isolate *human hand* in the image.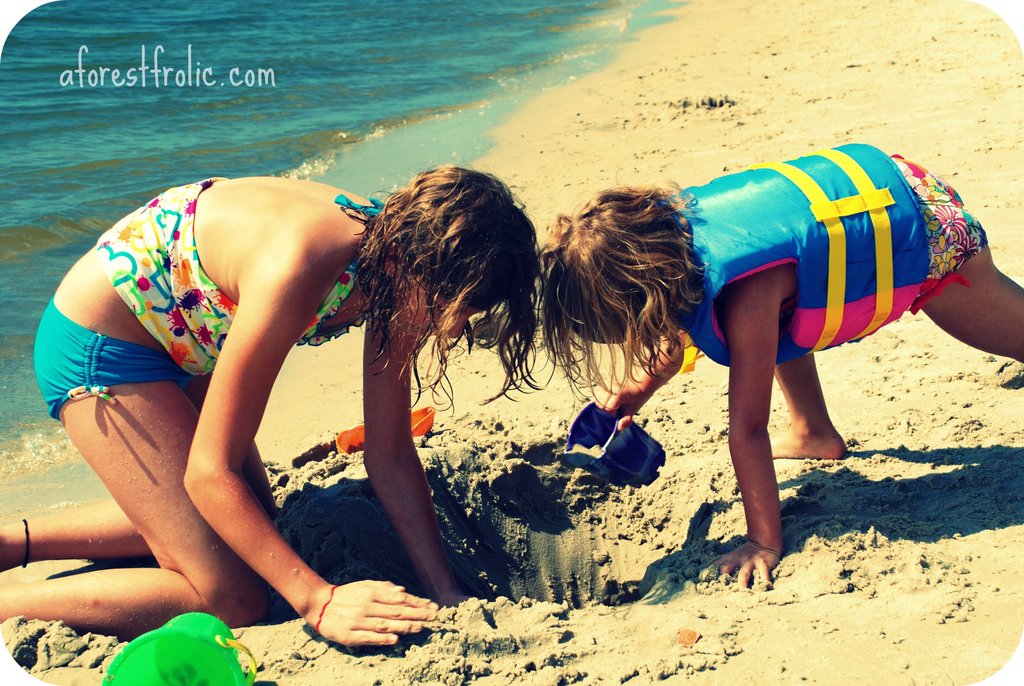
Isolated region: pyautogui.locateOnScreen(707, 543, 780, 594).
